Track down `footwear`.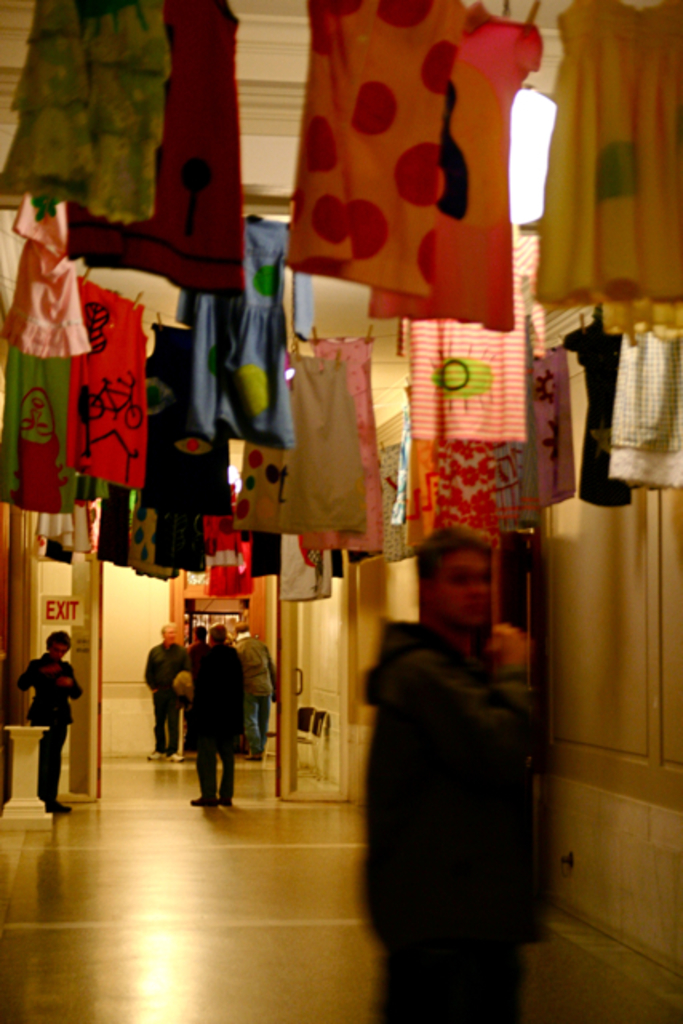
Tracked to (149, 744, 162, 765).
